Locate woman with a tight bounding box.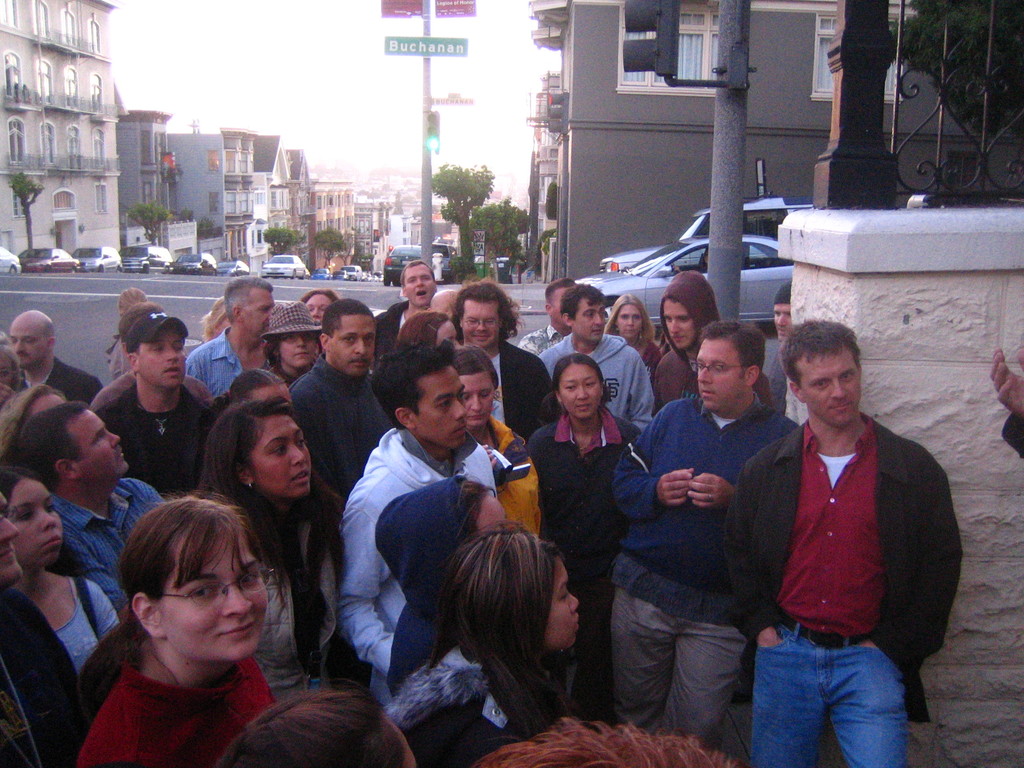
<box>382,526,579,767</box>.
